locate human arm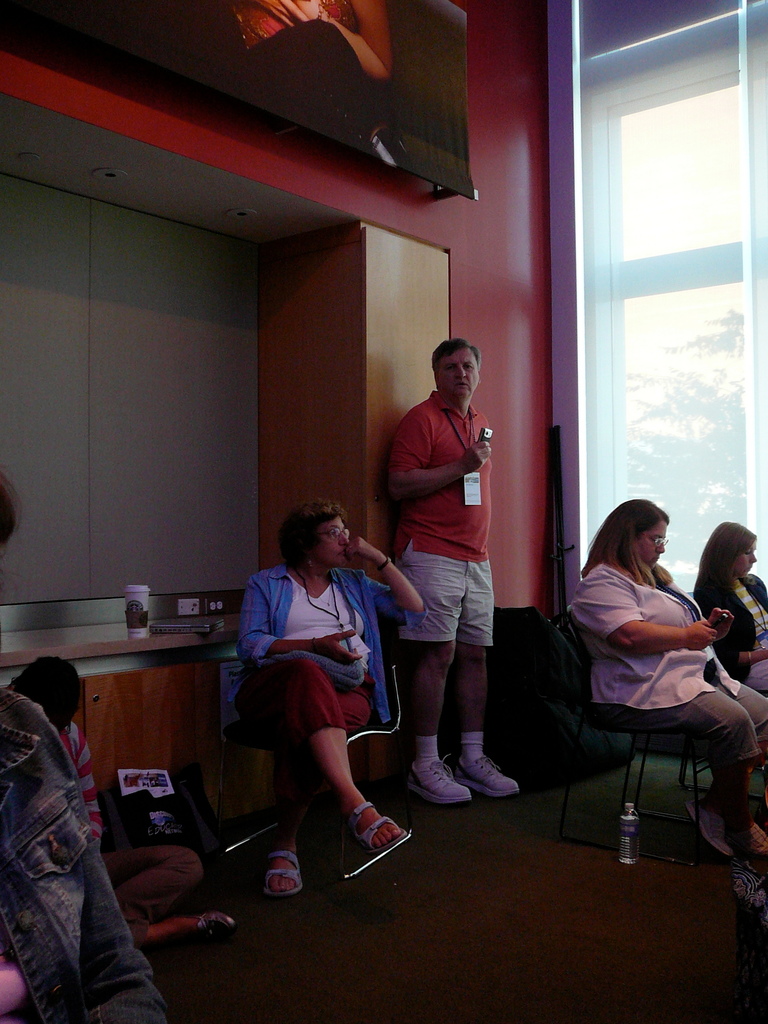
{"x1": 384, "y1": 400, "x2": 496, "y2": 512}
